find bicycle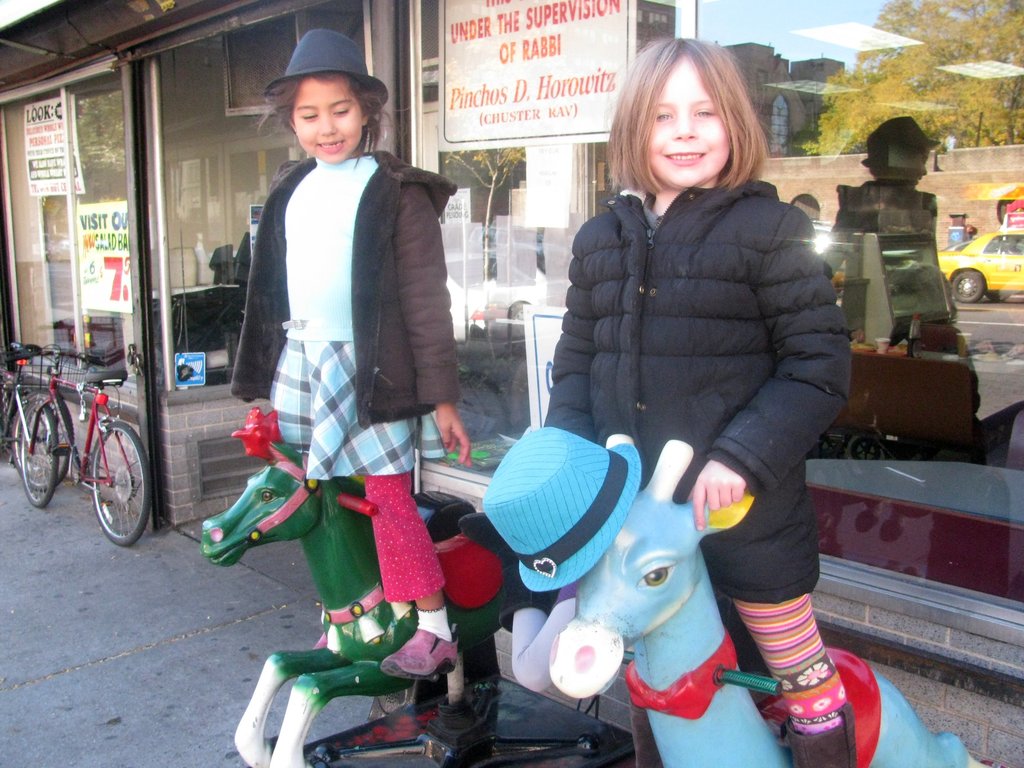
rect(0, 338, 75, 483)
